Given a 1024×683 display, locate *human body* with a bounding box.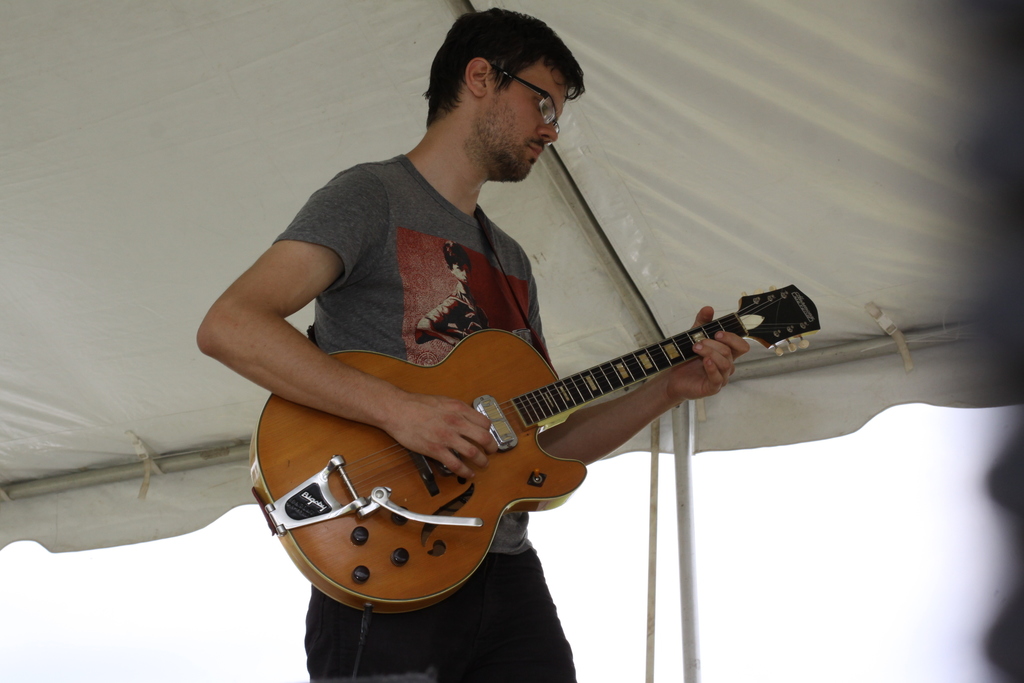
Located: 219, 31, 840, 682.
